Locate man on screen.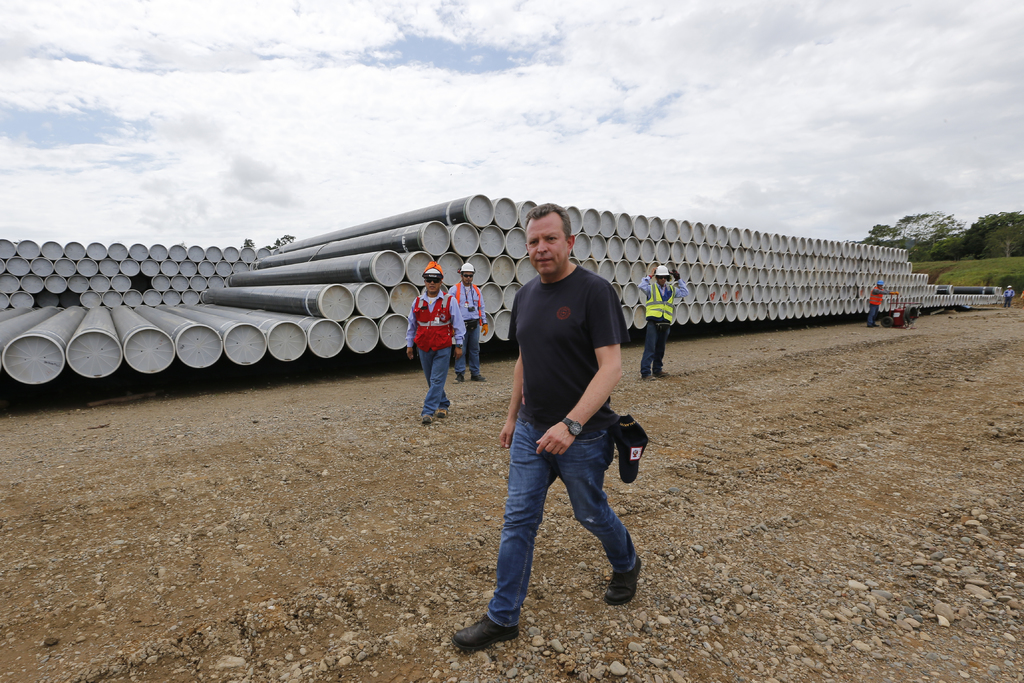
On screen at region(637, 267, 676, 372).
